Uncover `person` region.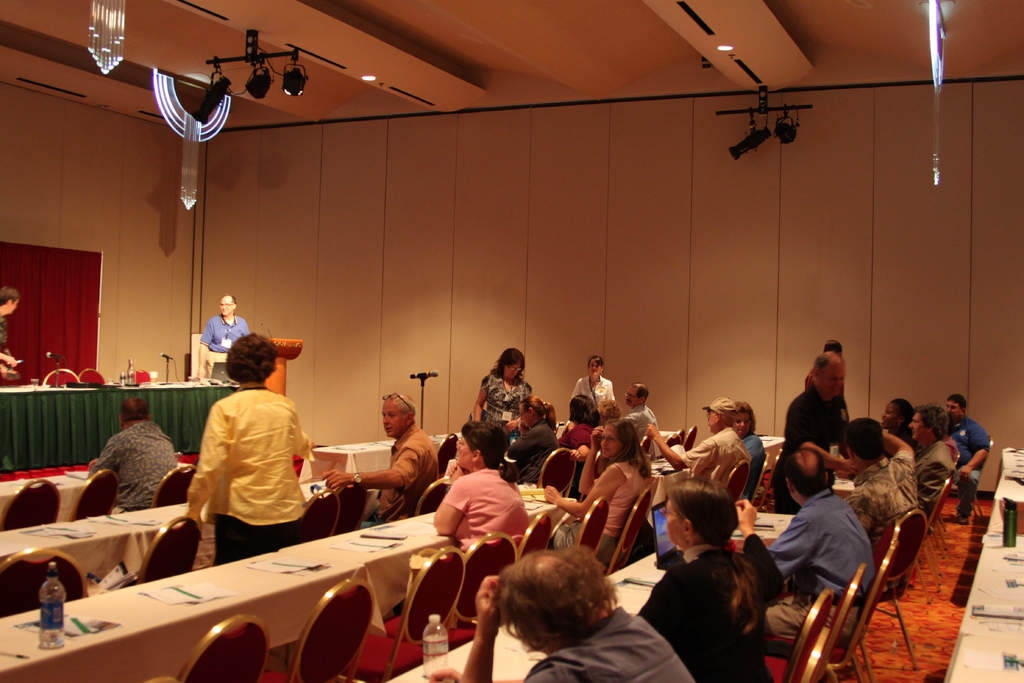
Uncovered: (172, 335, 315, 562).
